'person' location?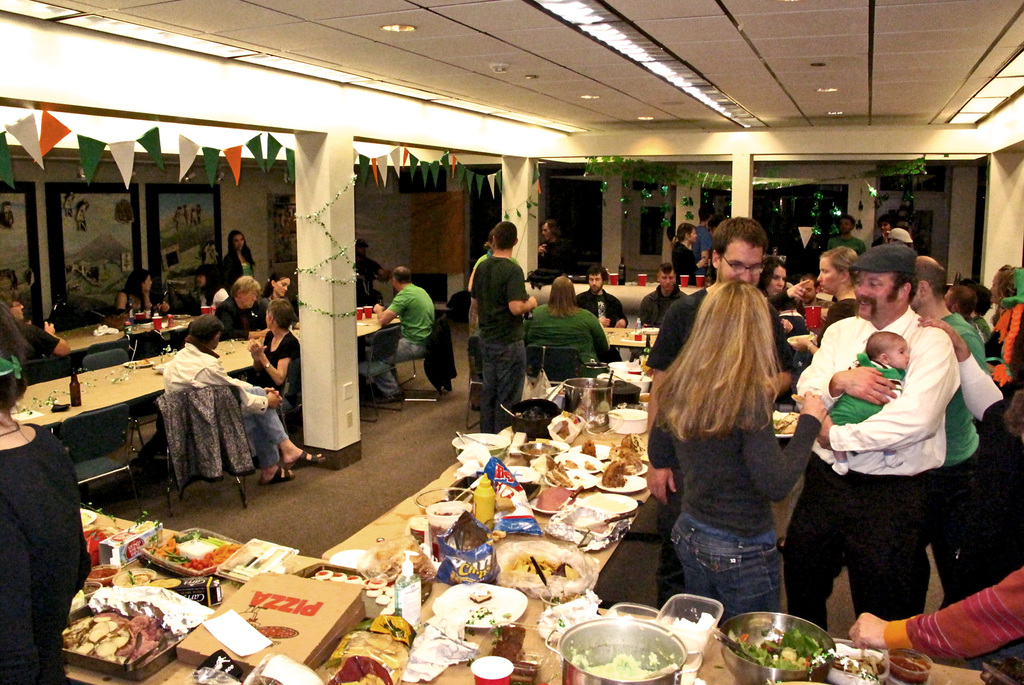
0,287,73,360
